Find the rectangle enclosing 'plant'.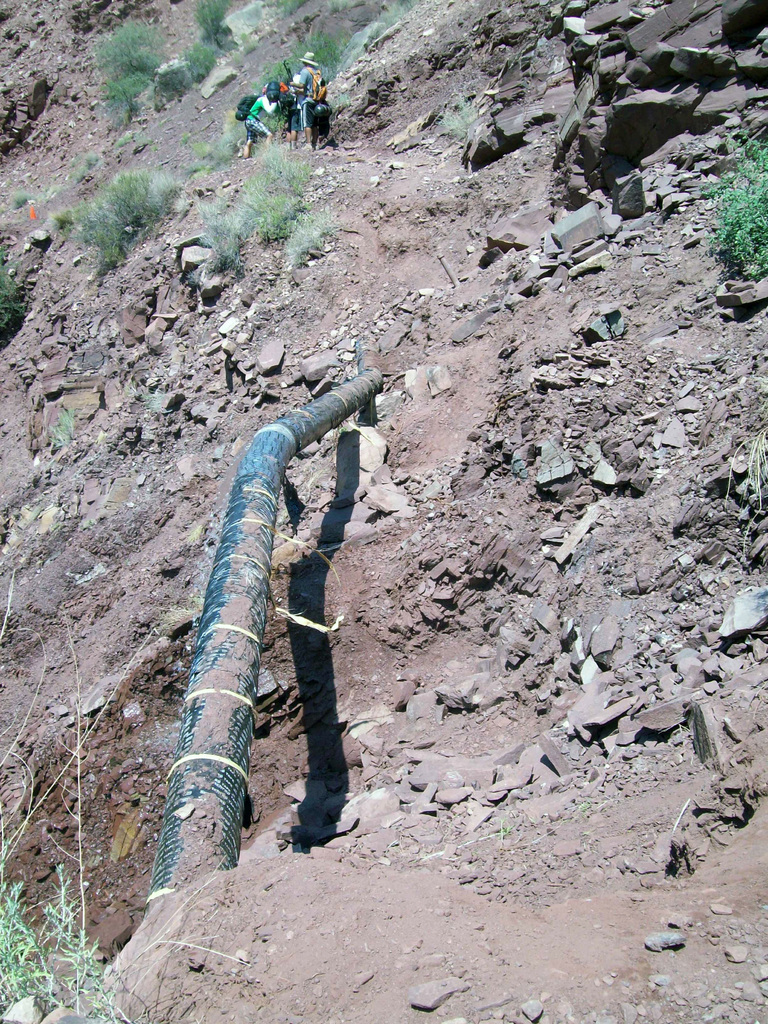
select_region(0, 860, 125, 1023).
